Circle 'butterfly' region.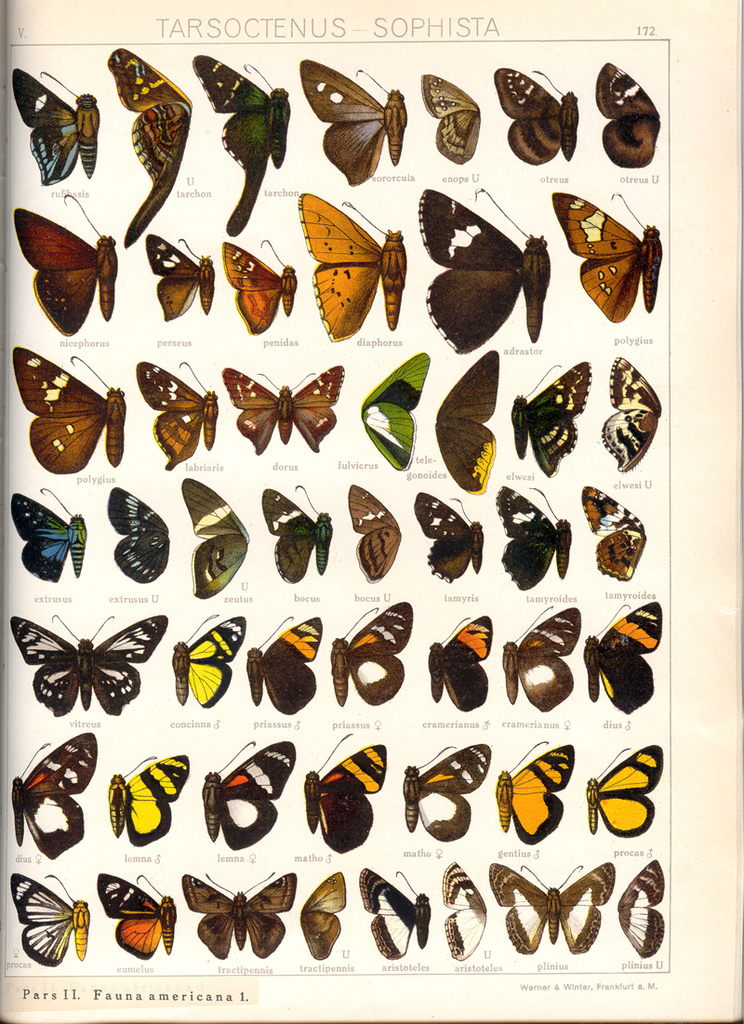
Region: rect(96, 749, 190, 852).
